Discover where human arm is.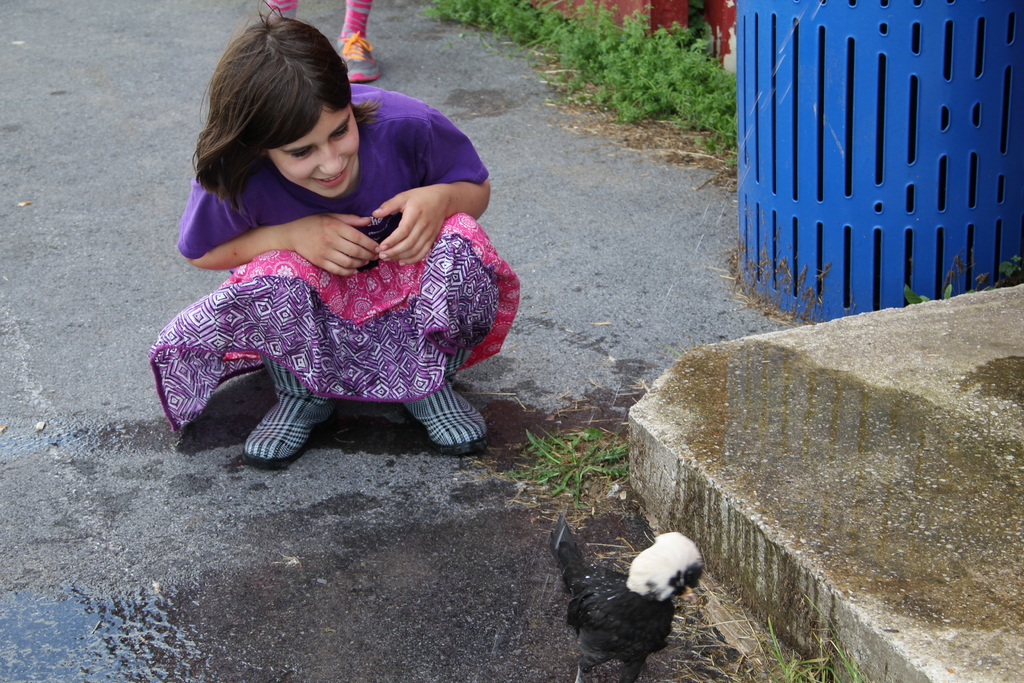
Discovered at <box>176,161,382,283</box>.
